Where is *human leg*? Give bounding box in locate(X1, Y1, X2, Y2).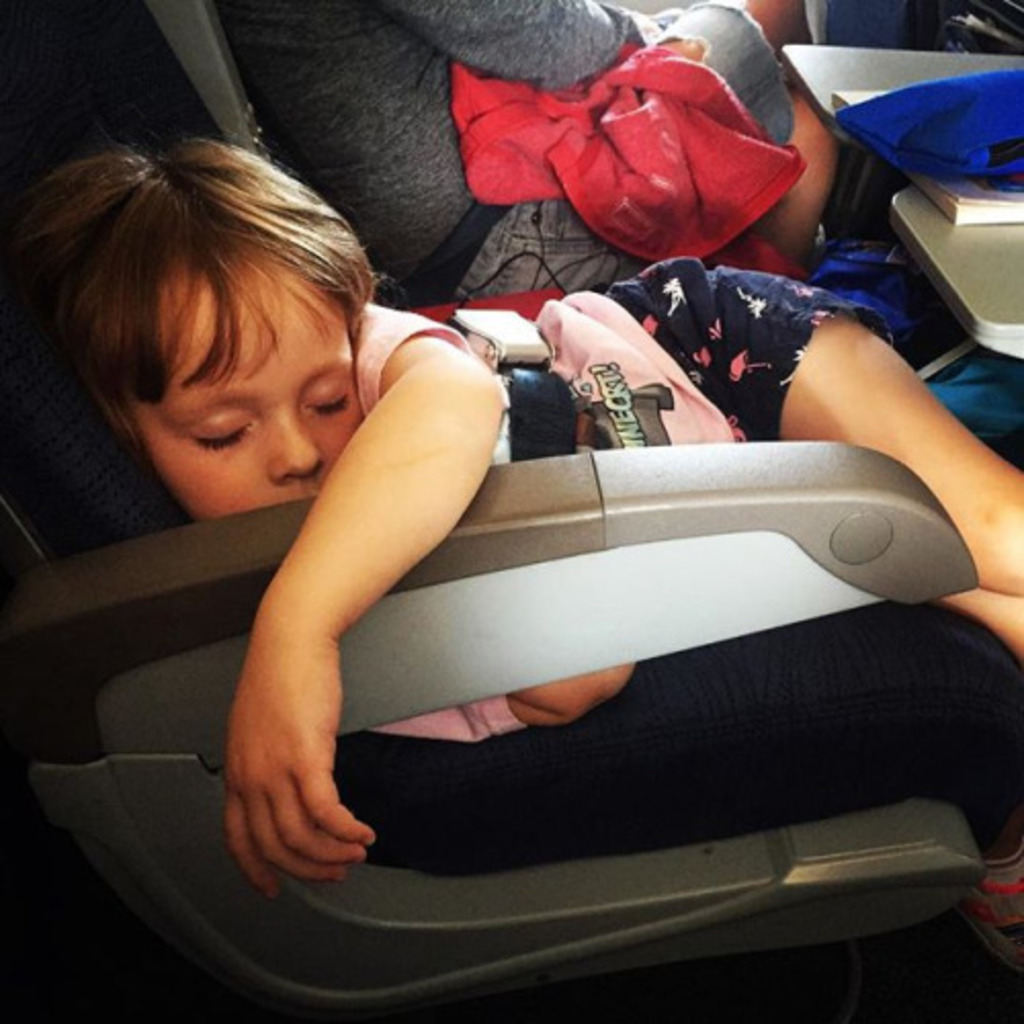
locate(913, 582, 1022, 659).
